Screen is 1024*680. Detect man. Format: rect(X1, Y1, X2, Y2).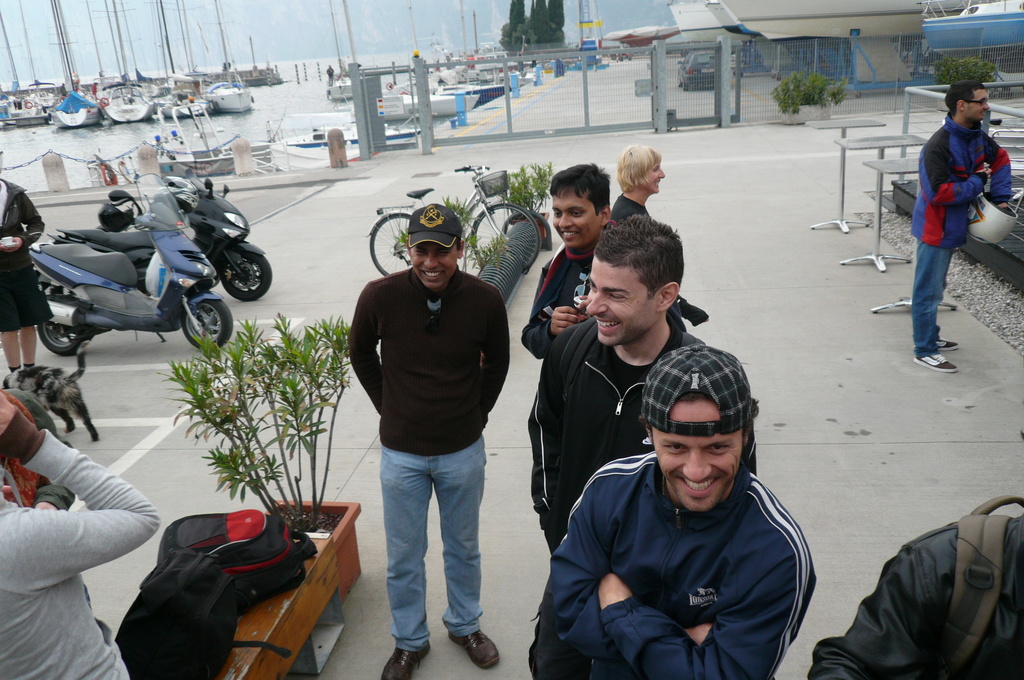
rect(338, 206, 519, 656).
